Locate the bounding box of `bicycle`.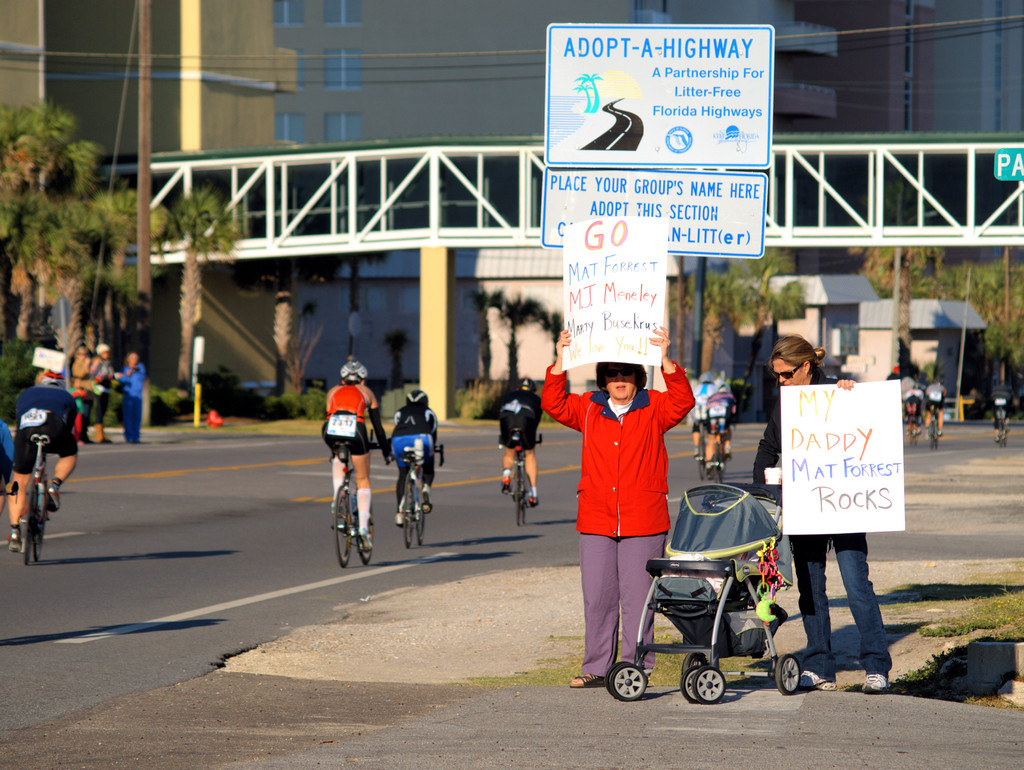
Bounding box: detection(7, 435, 56, 564).
